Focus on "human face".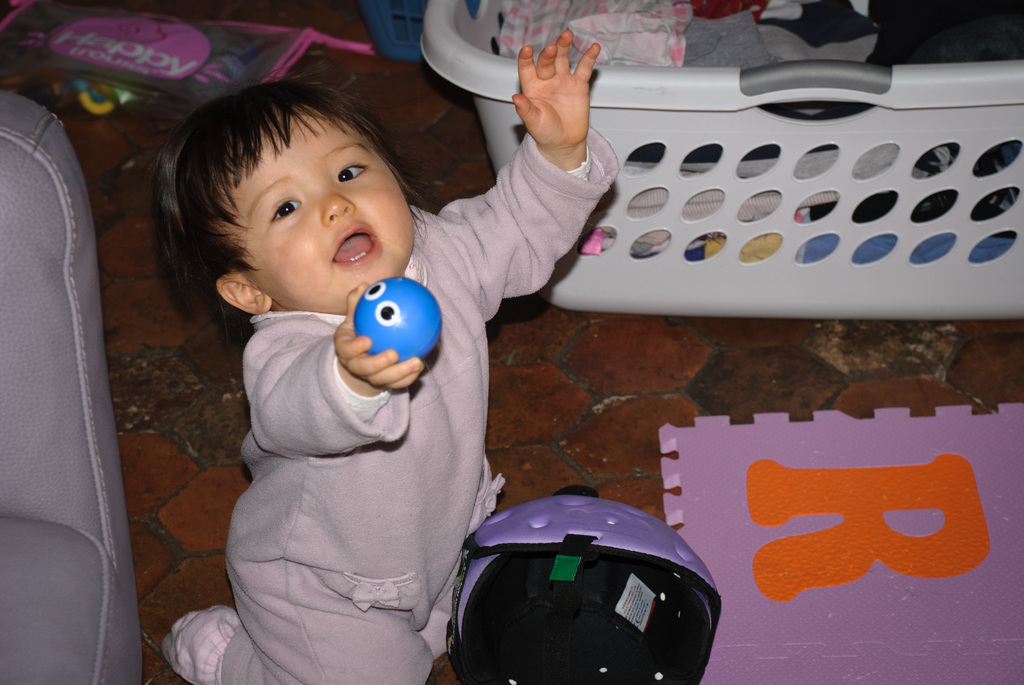
Focused at <box>204,106,419,305</box>.
